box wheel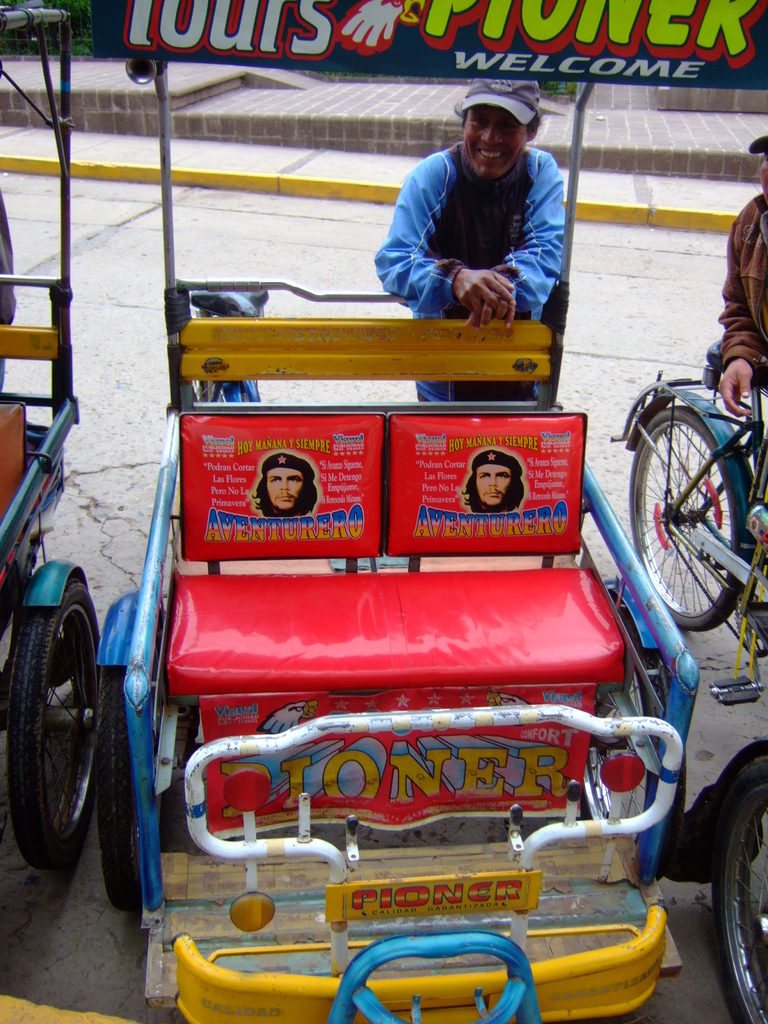
103, 606, 156, 913
